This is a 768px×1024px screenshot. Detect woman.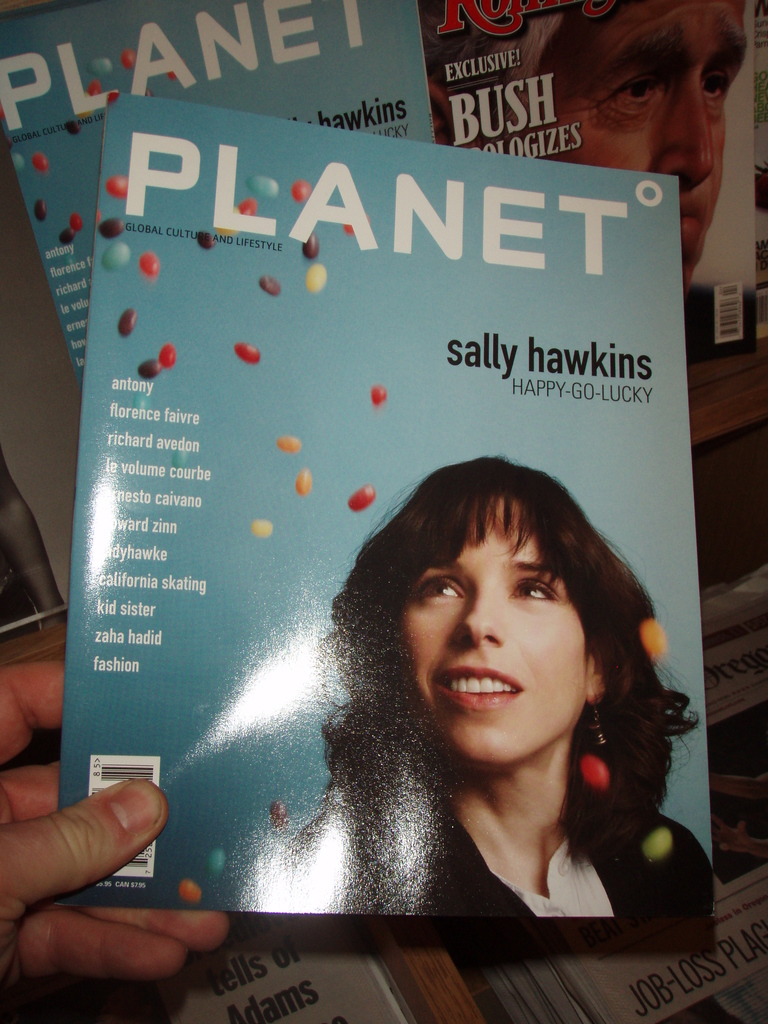
<box>250,458,717,918</box>.
